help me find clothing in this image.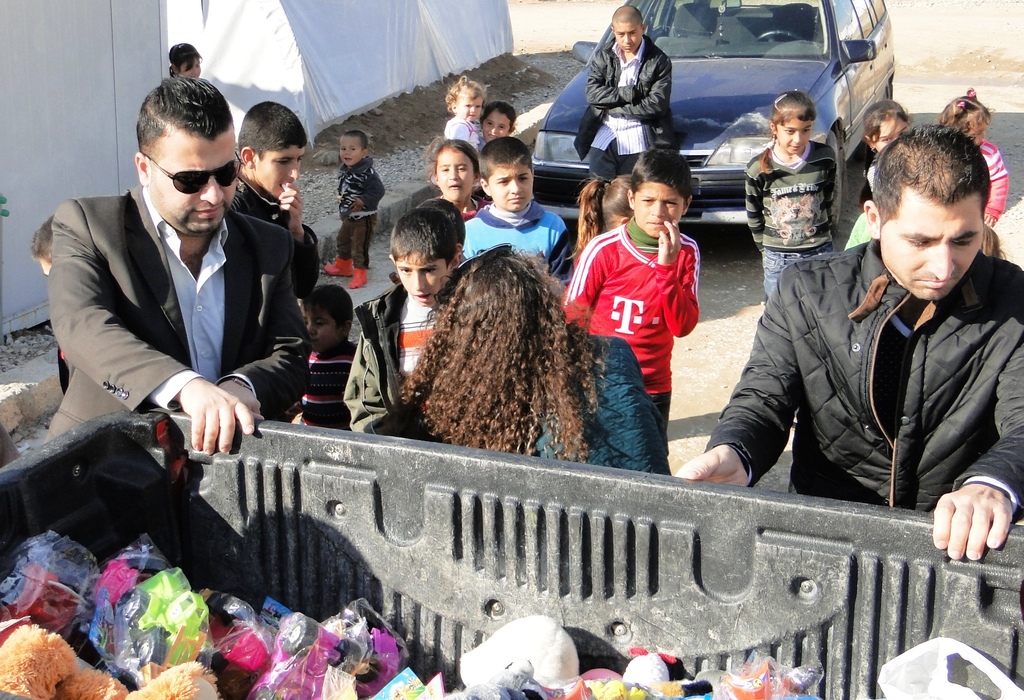
Found it: 332/154/387/273.
